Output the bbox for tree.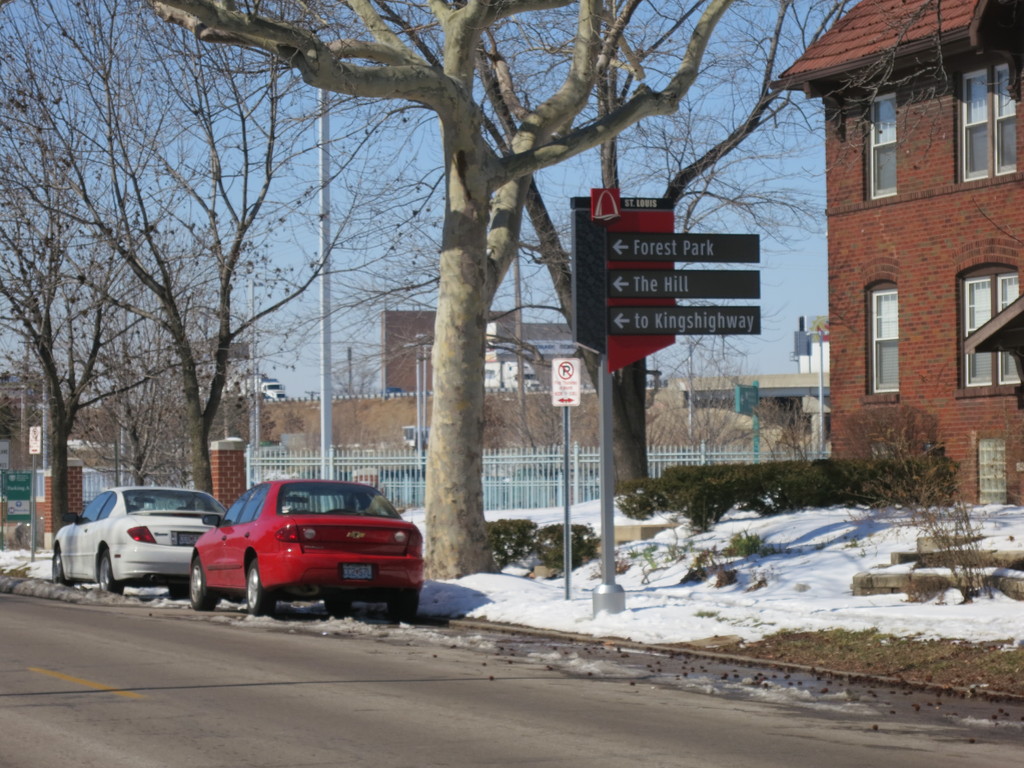
detection(44, 145, 216, 491).
